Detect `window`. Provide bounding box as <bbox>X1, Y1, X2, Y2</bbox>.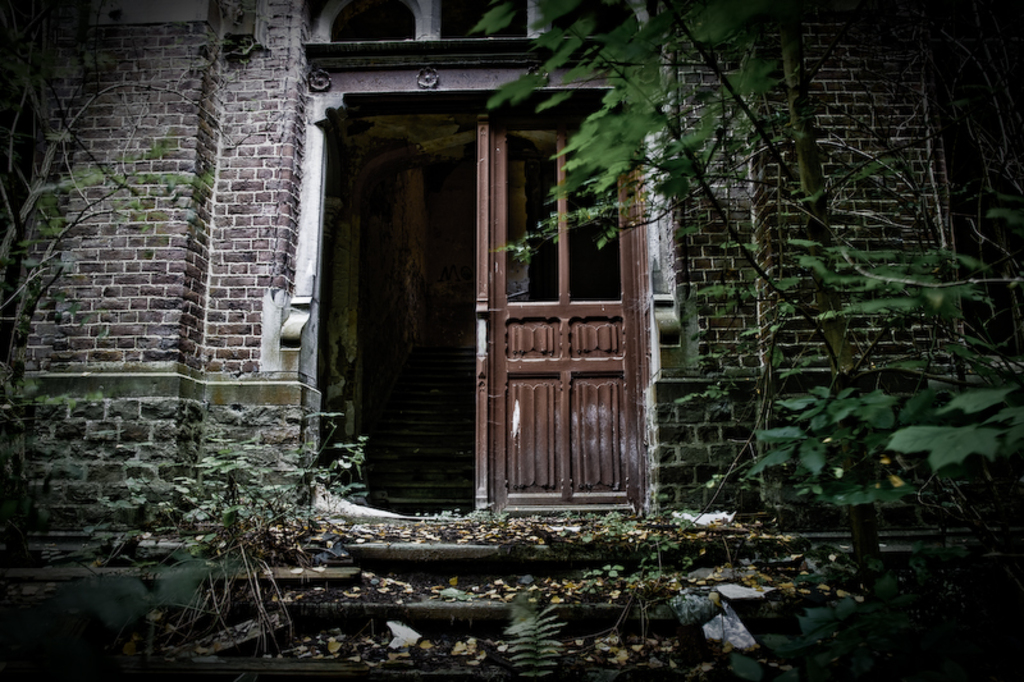
<bbox>934, 0, 1023, 370</bbox>.
